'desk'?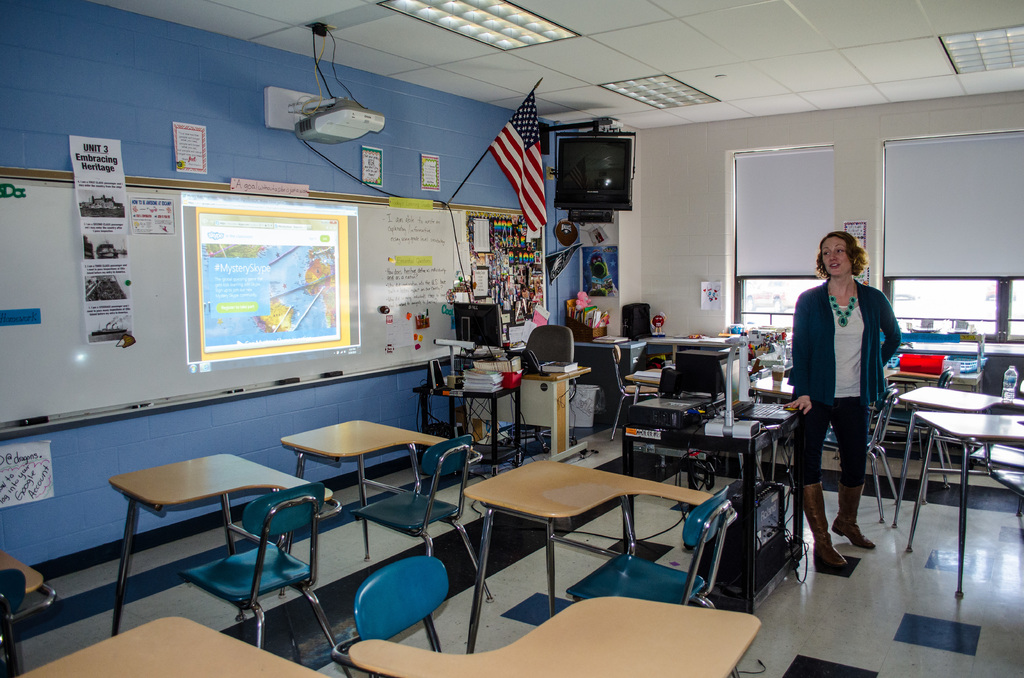
{"left": 910, "top": 410, "right": 1023, "bottom": 440}
